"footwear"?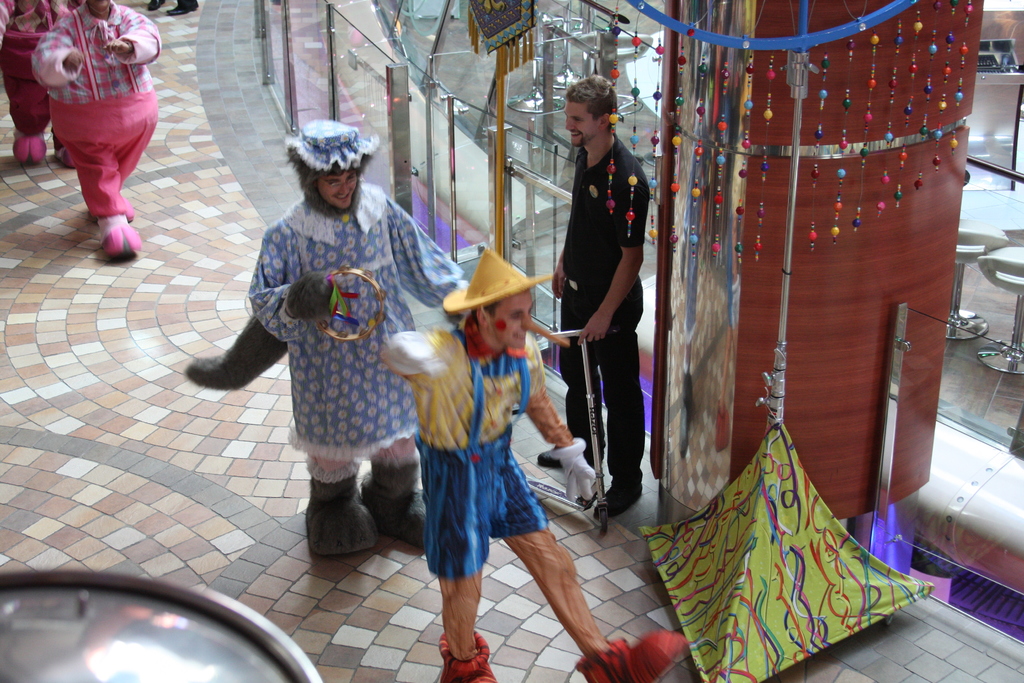
87/190/133/227
